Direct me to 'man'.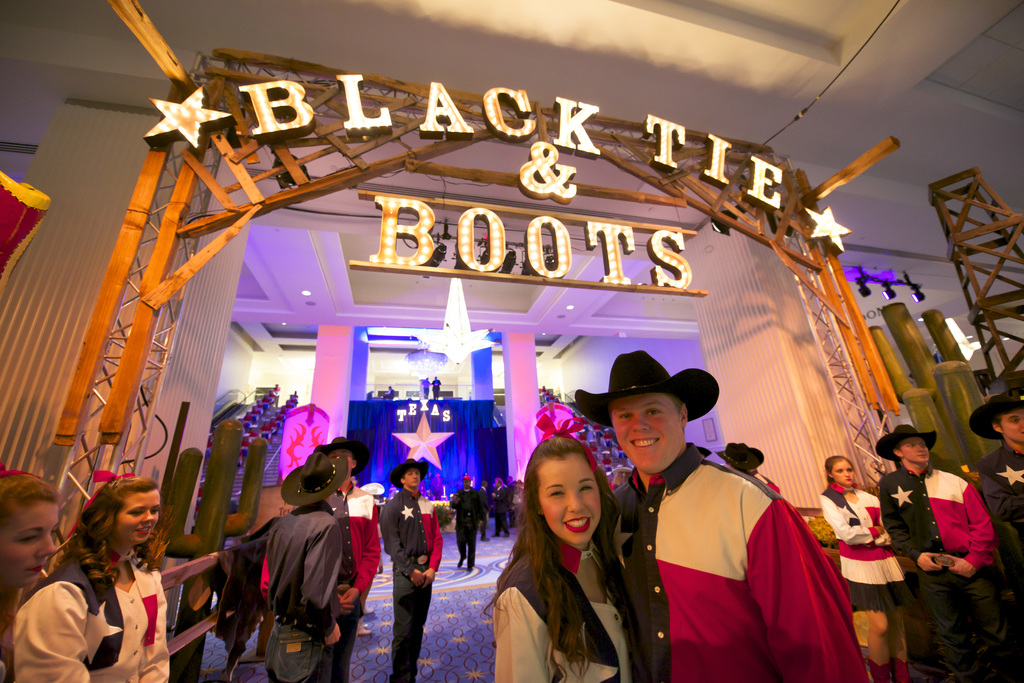
Direction: {"x1": 877, "y1": 422, "x2": 996, "y2": 682}.
